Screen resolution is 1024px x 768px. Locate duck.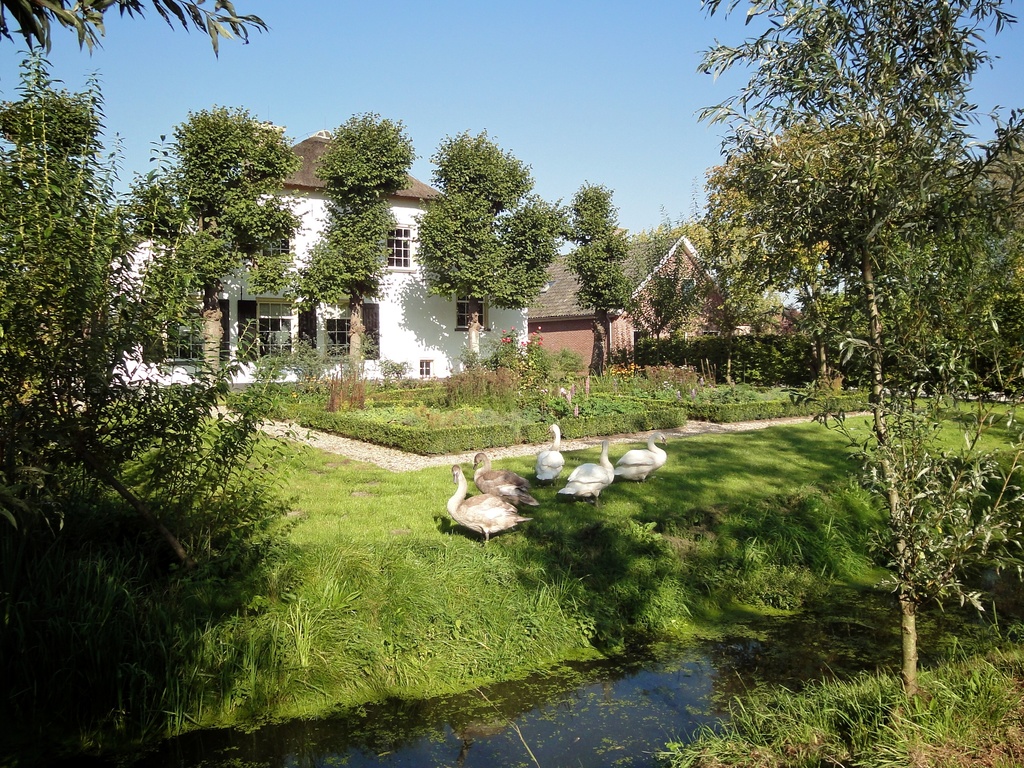
rect(474, 445, 537, 511).
